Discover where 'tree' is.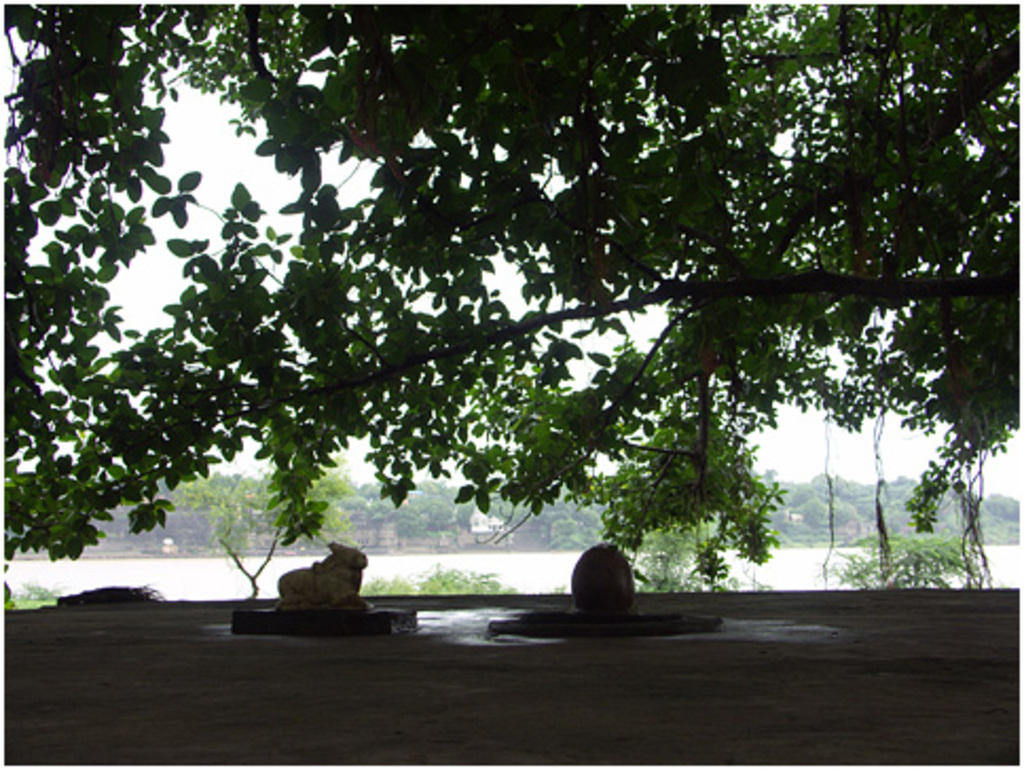
Discovered at (x1=808, y1=497, x2=865, y2=533).
